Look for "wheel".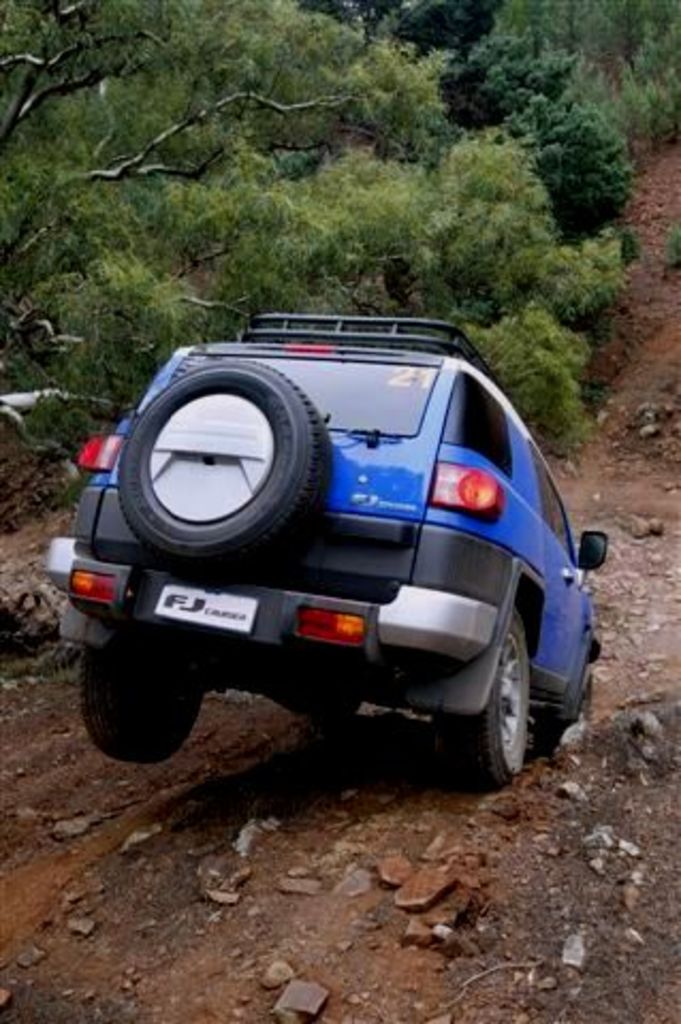
Found: <region>115, 358, 329, 567</region>.
